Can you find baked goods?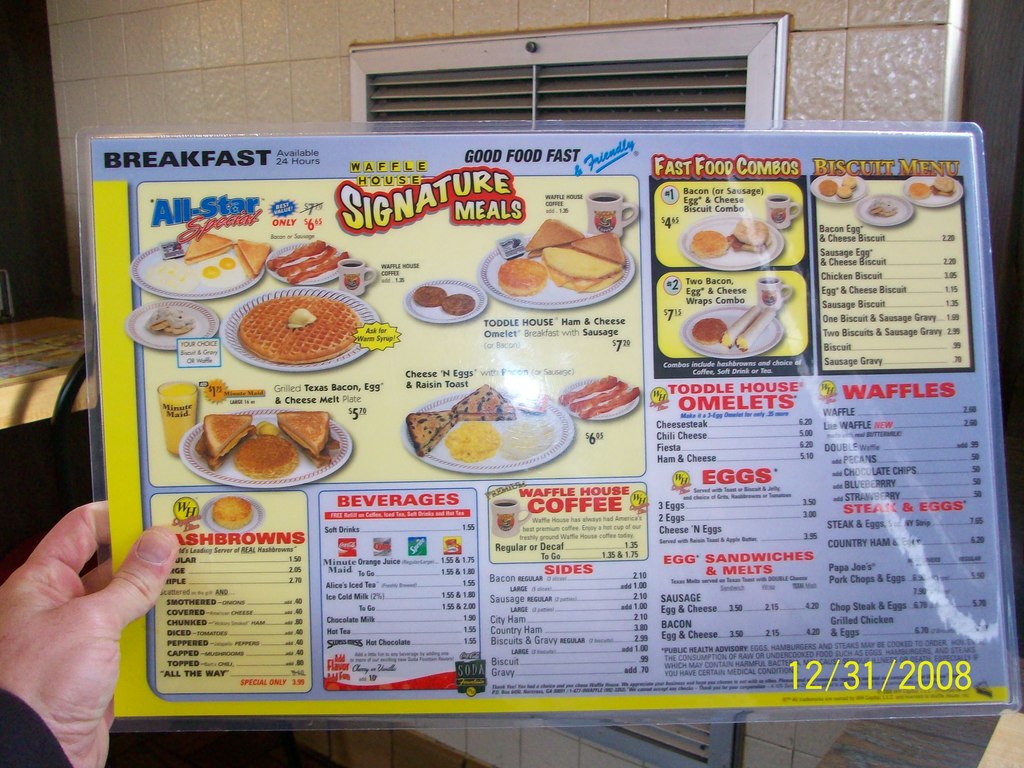
Yes, bounding box: left=191, top=412, right=260, bottom=472.
